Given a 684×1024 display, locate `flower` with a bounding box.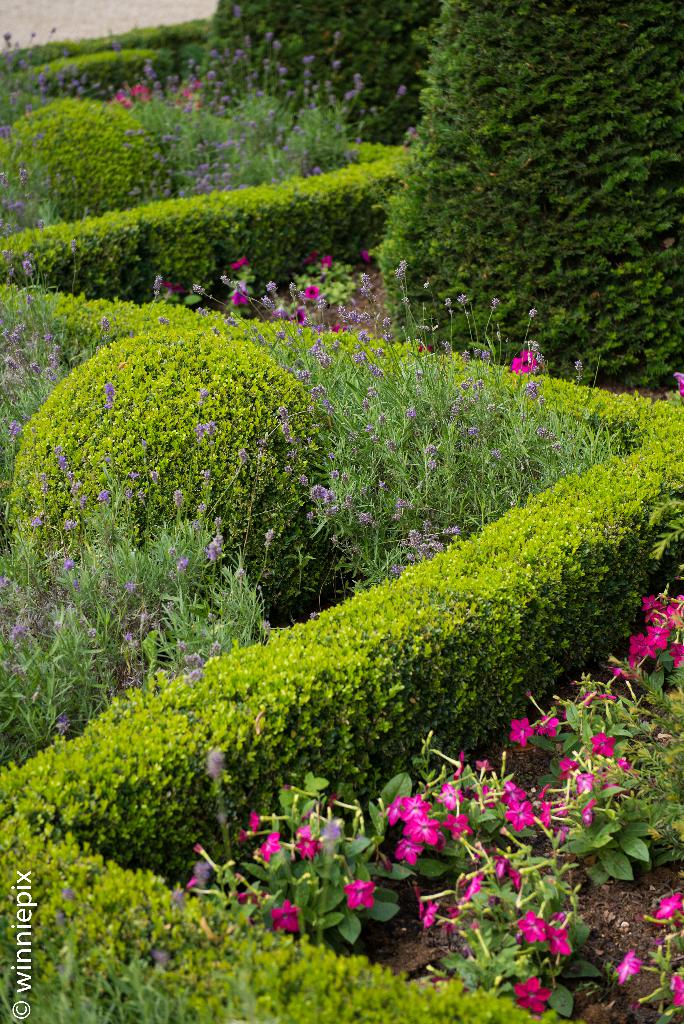
Located: rect(395, 809, 422, 861).
